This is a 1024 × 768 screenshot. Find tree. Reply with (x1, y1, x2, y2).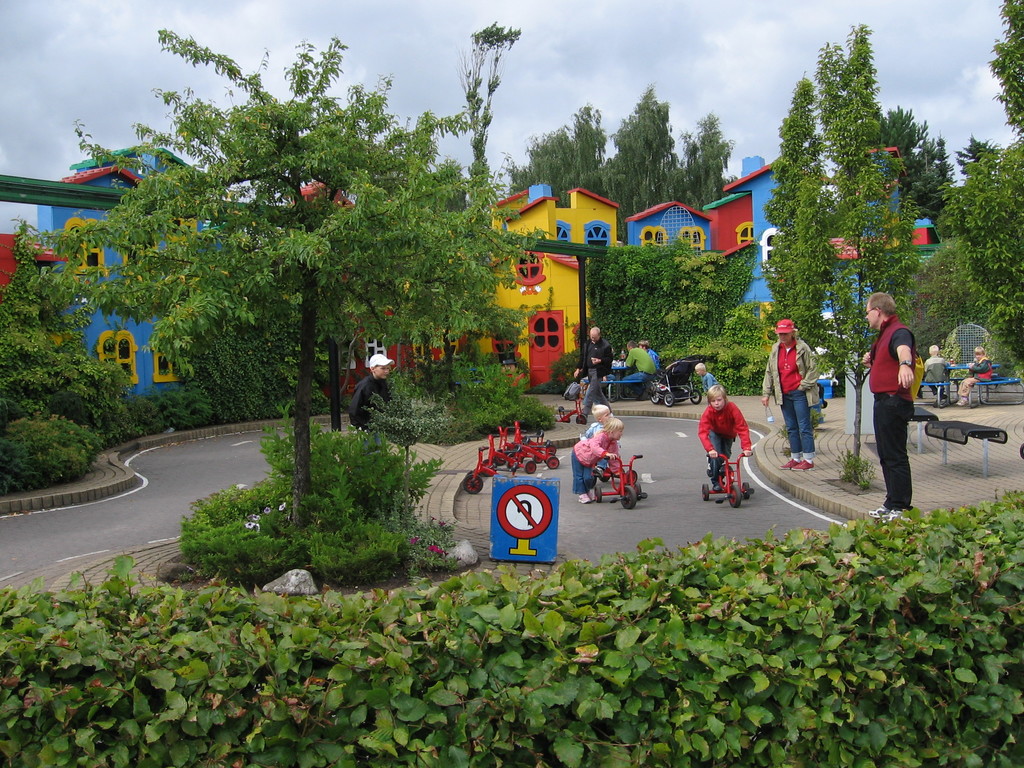
(881, 104, 953, 232).
